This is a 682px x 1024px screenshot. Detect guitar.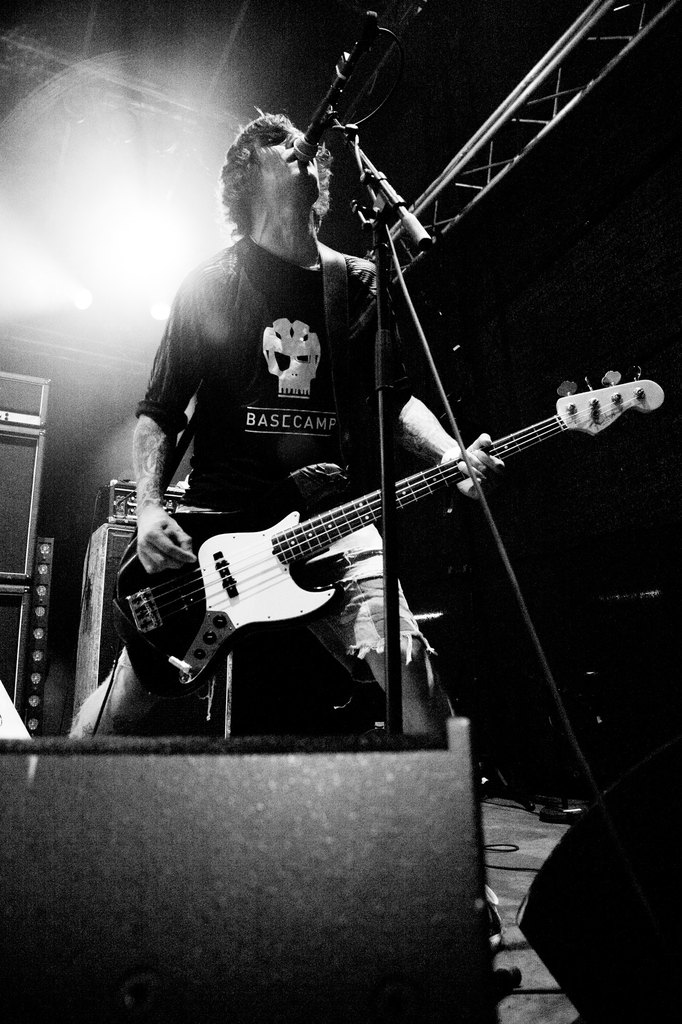
bbox(114, 359, 660, 705).
